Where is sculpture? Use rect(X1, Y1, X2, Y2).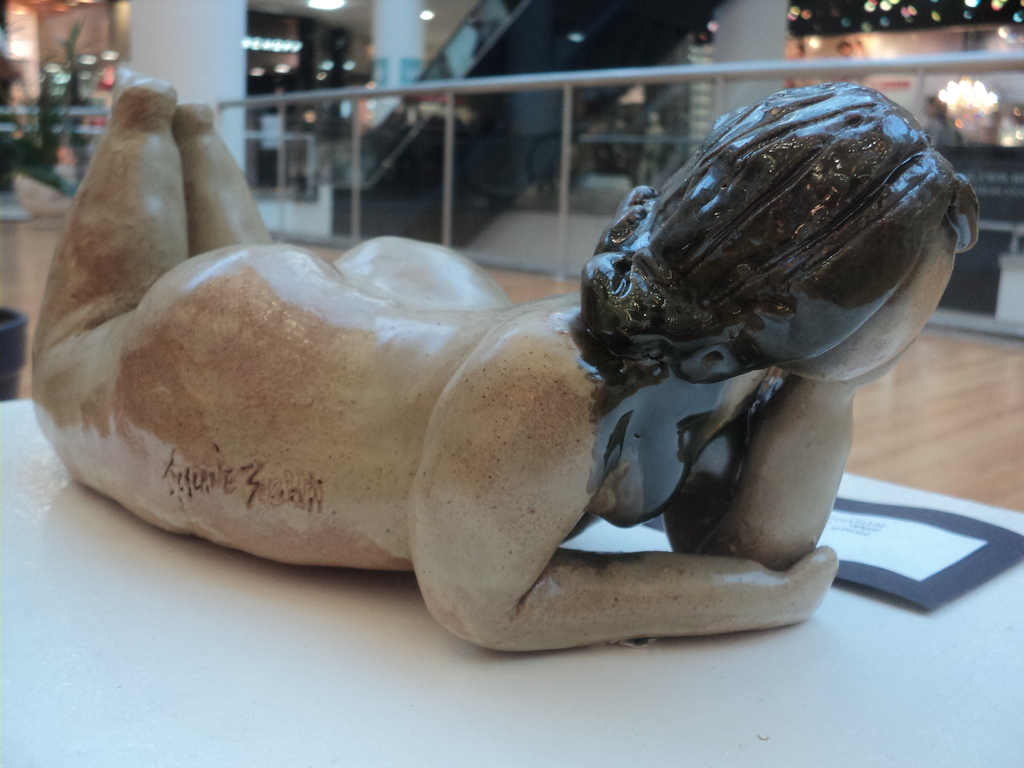
rect(0, 111, 952, 684).
